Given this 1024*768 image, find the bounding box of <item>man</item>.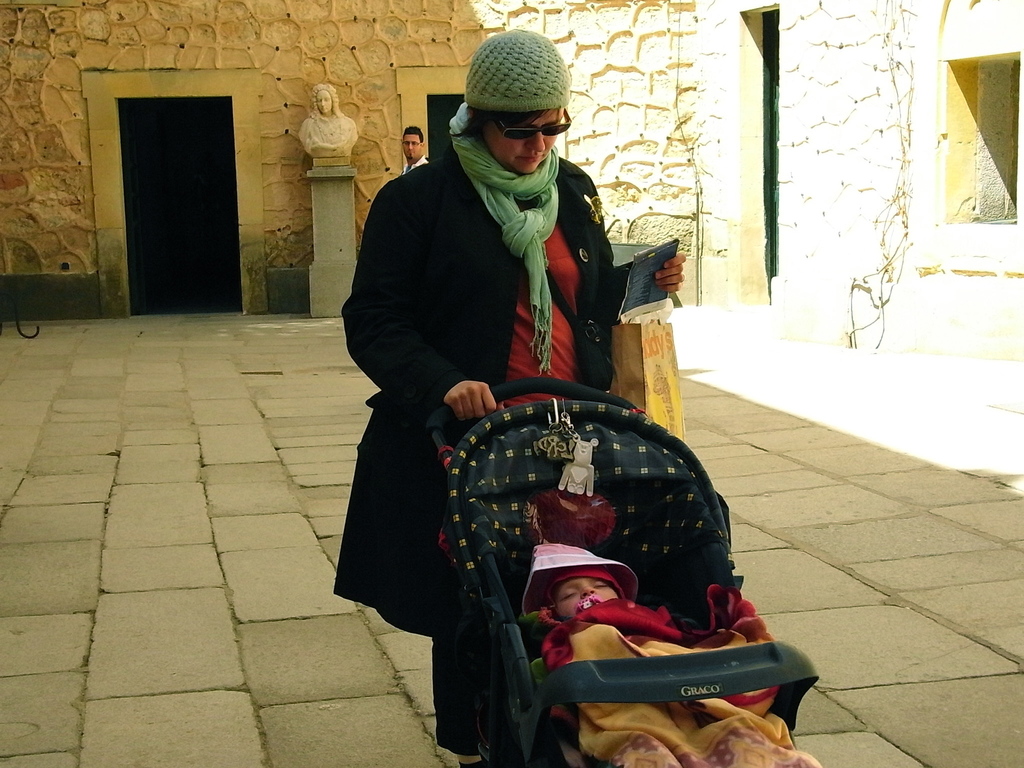
(x1=325, y1=80, x2=623, y2=636).
